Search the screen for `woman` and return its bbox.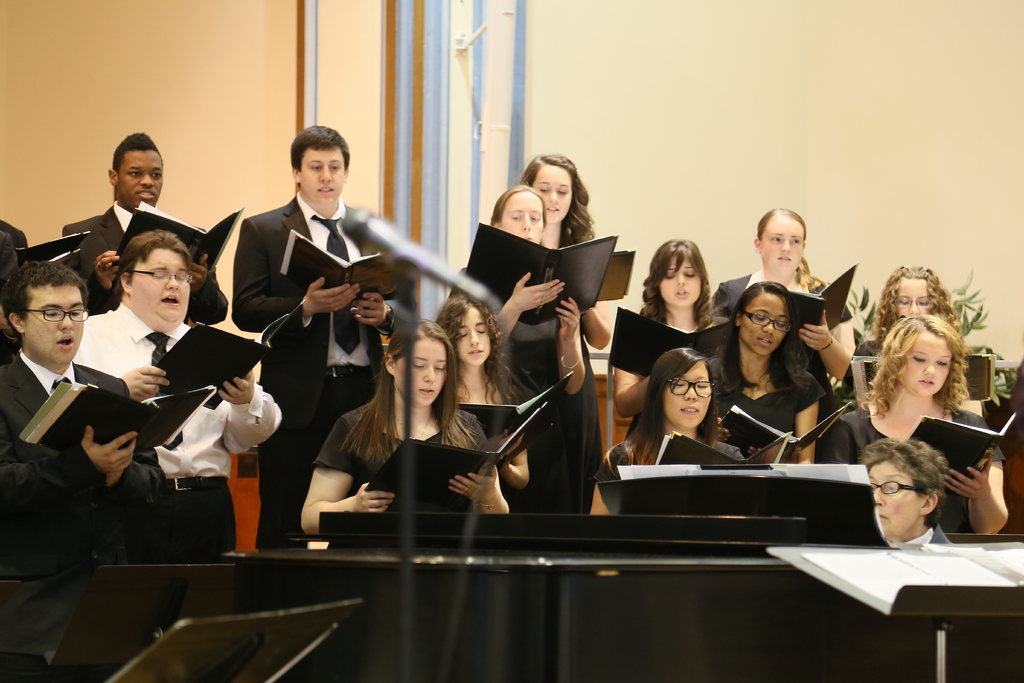
Found: x1=625, y1=348, x2=768, y2=496.
